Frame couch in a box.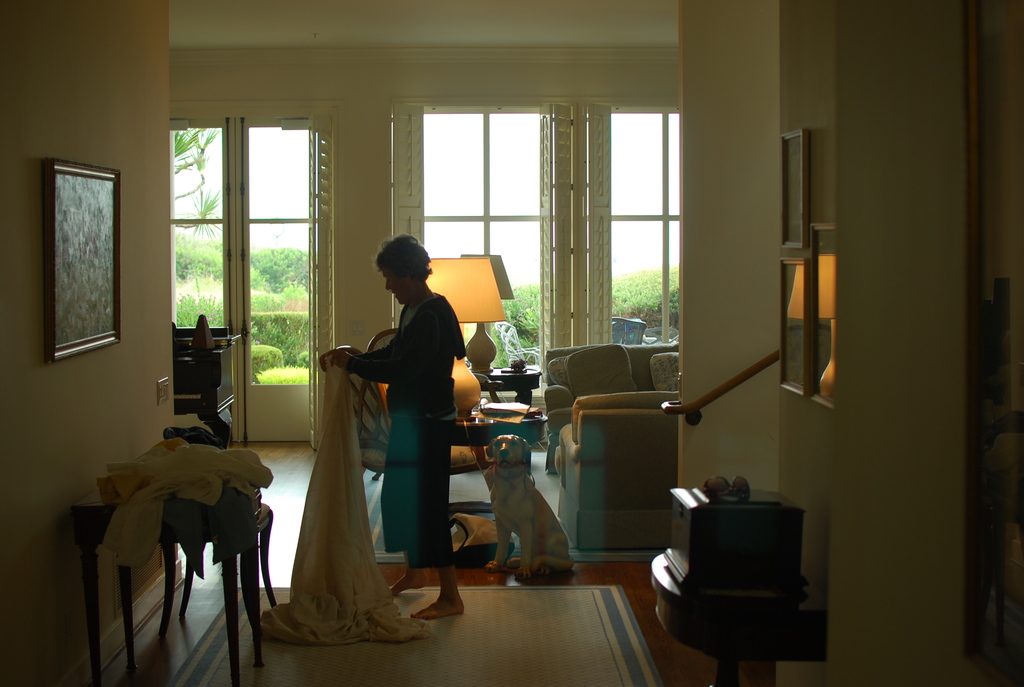
select_region(543, 345, 680, 475).
